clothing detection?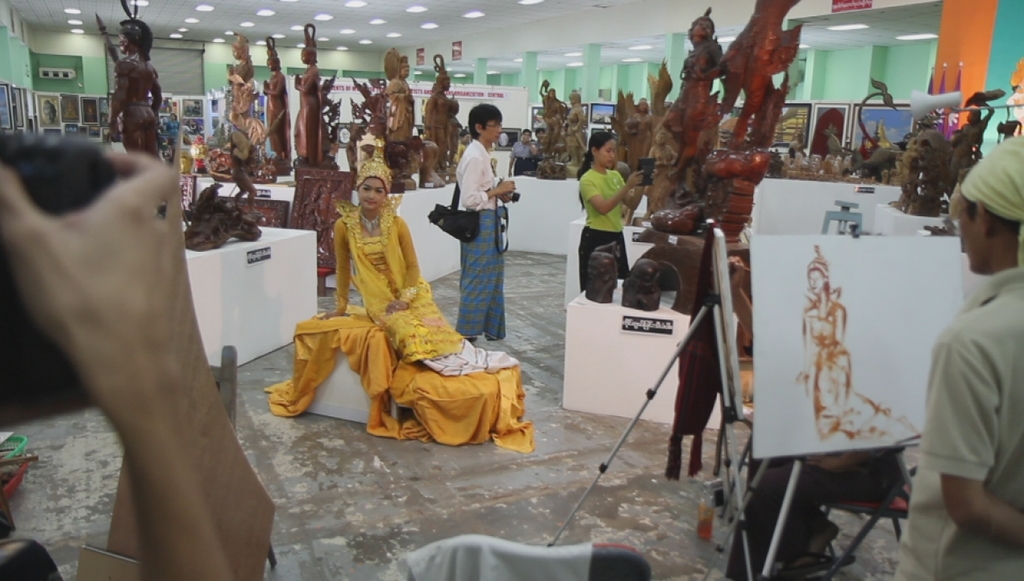
BBox(329, 203, 463, 361)
